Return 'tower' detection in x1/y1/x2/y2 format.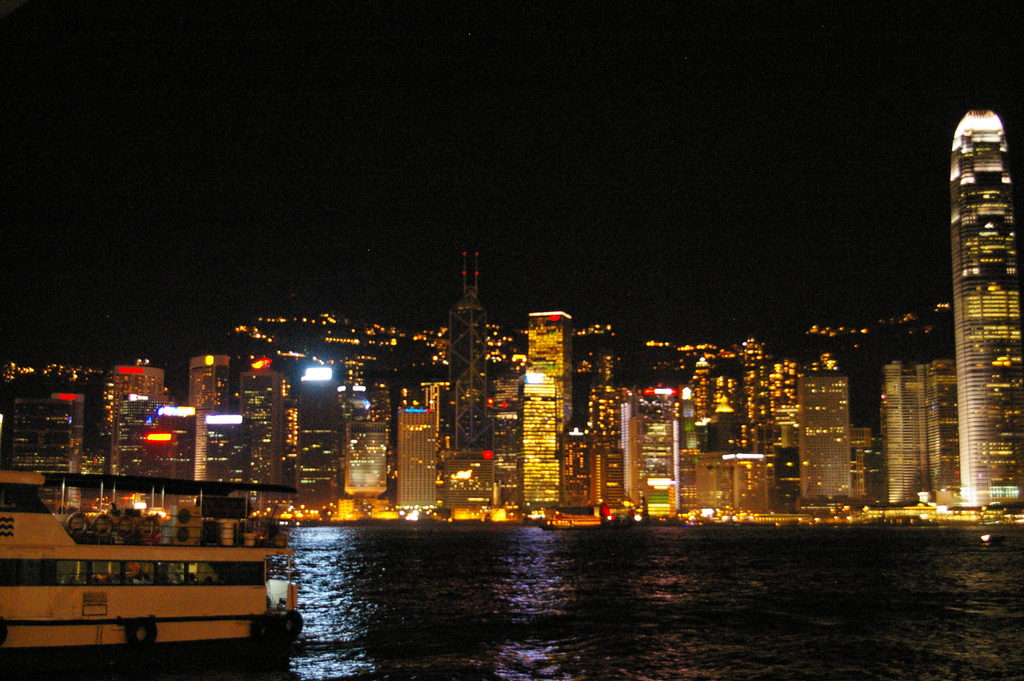
621/385/698/521.
